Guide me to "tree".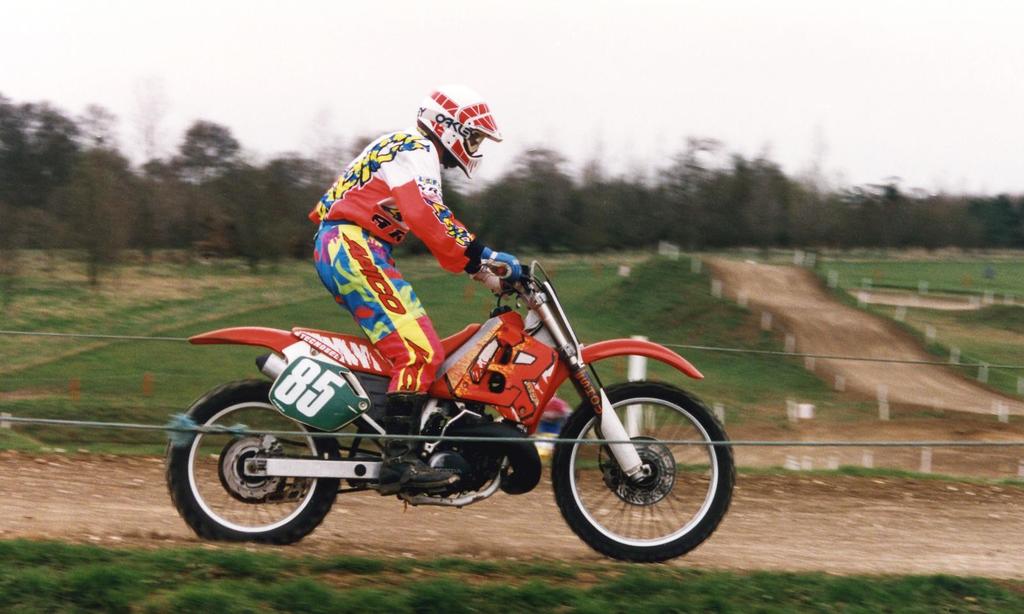
Guidance: (x1=27, y1=138, x2=136, y2=291).
